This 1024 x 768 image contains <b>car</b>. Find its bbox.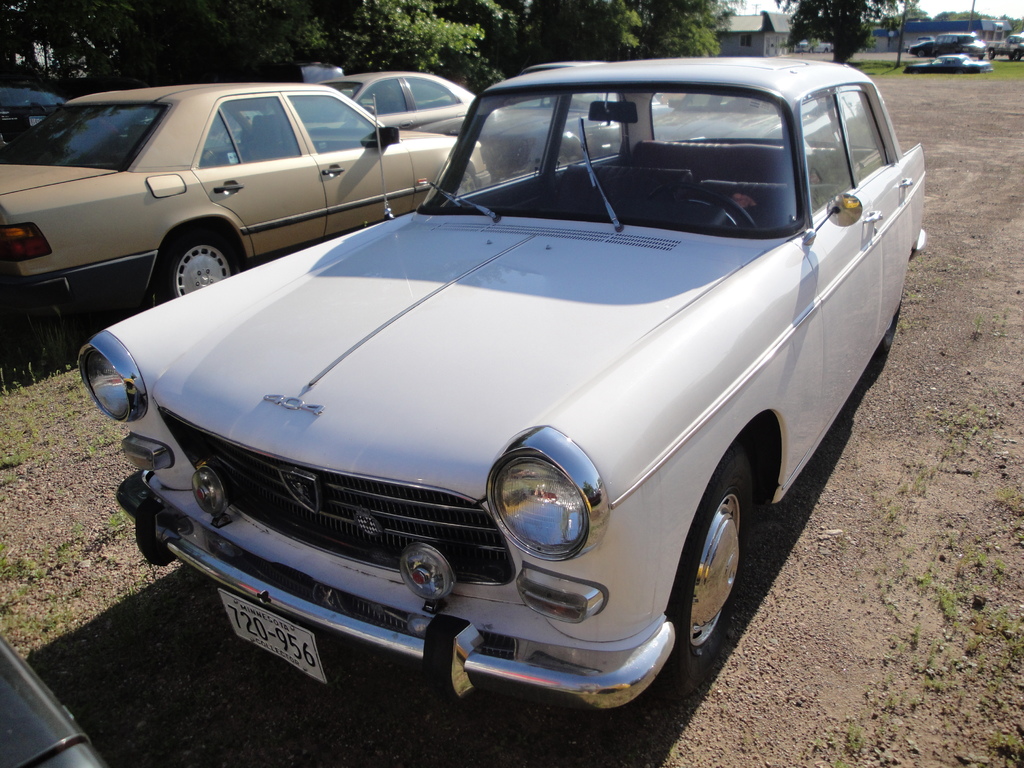
box(324, 69, 483, 136).
